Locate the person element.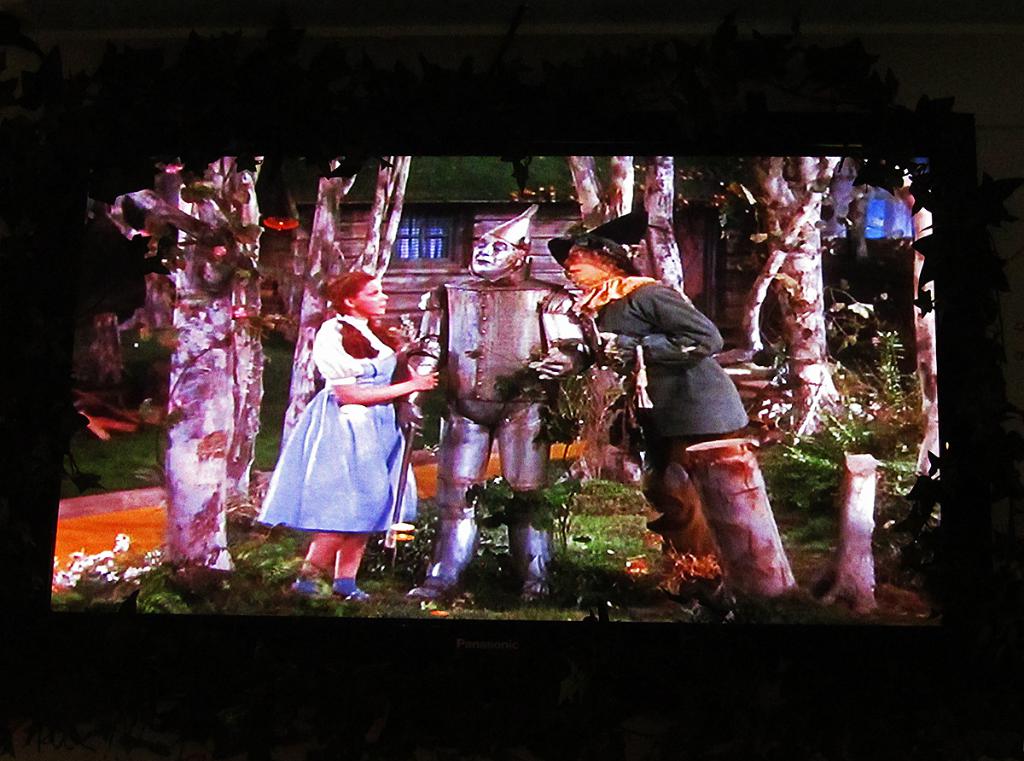
Element bbox: 262 276 438 606.
